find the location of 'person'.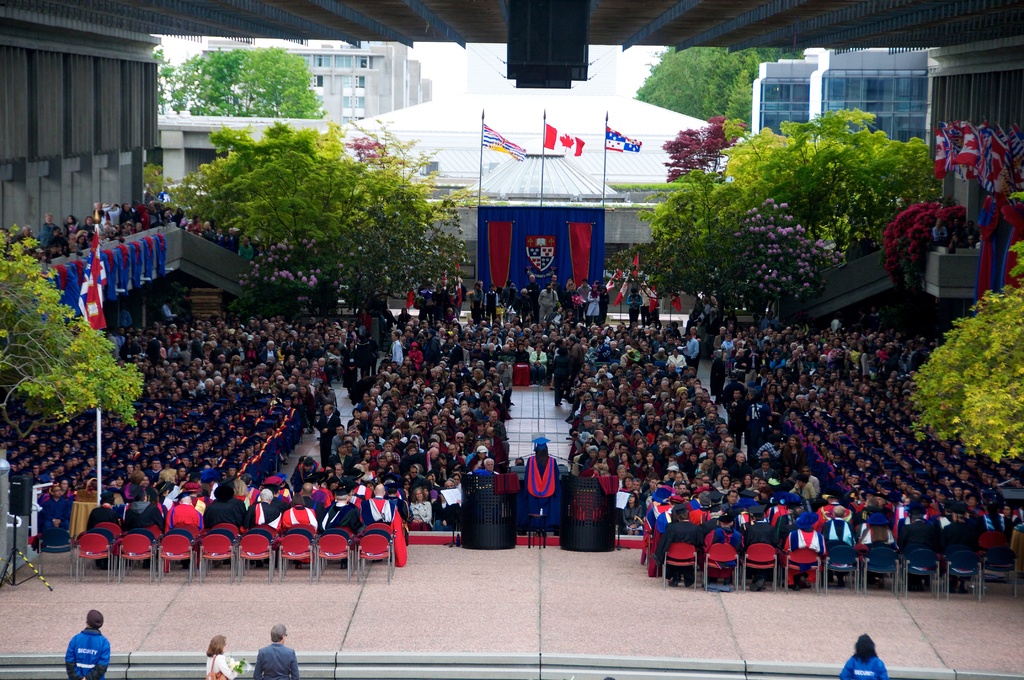
Location: (left=665, top=348, right=682, bottom=370).
